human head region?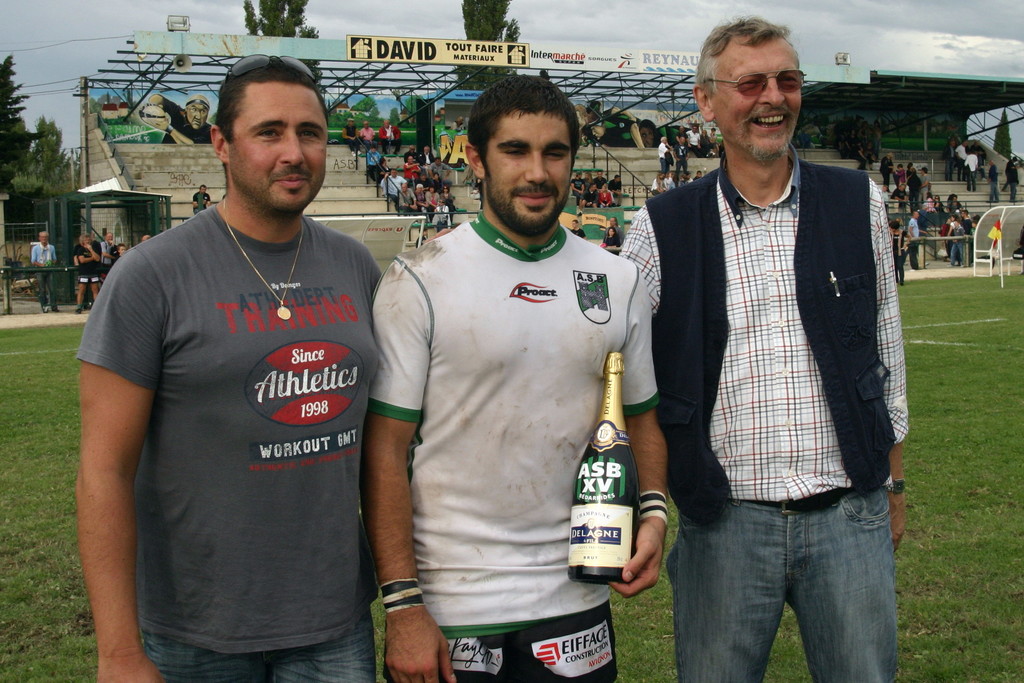
(left=607, top=228, right=616, bottom=237)
